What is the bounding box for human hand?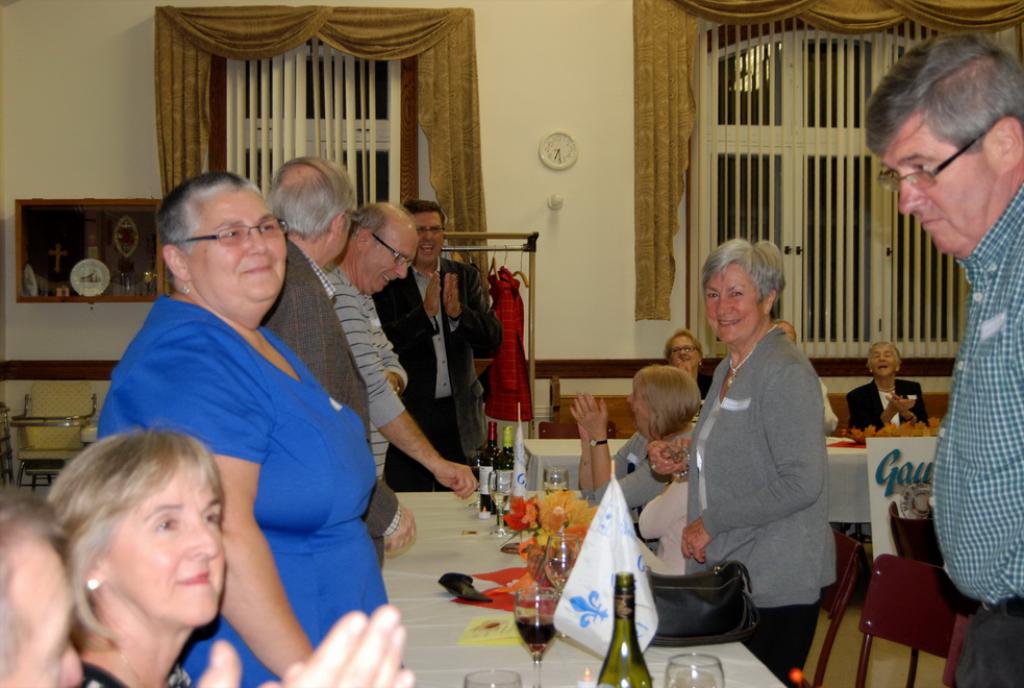
Rect(383, 507, 419, 551).
